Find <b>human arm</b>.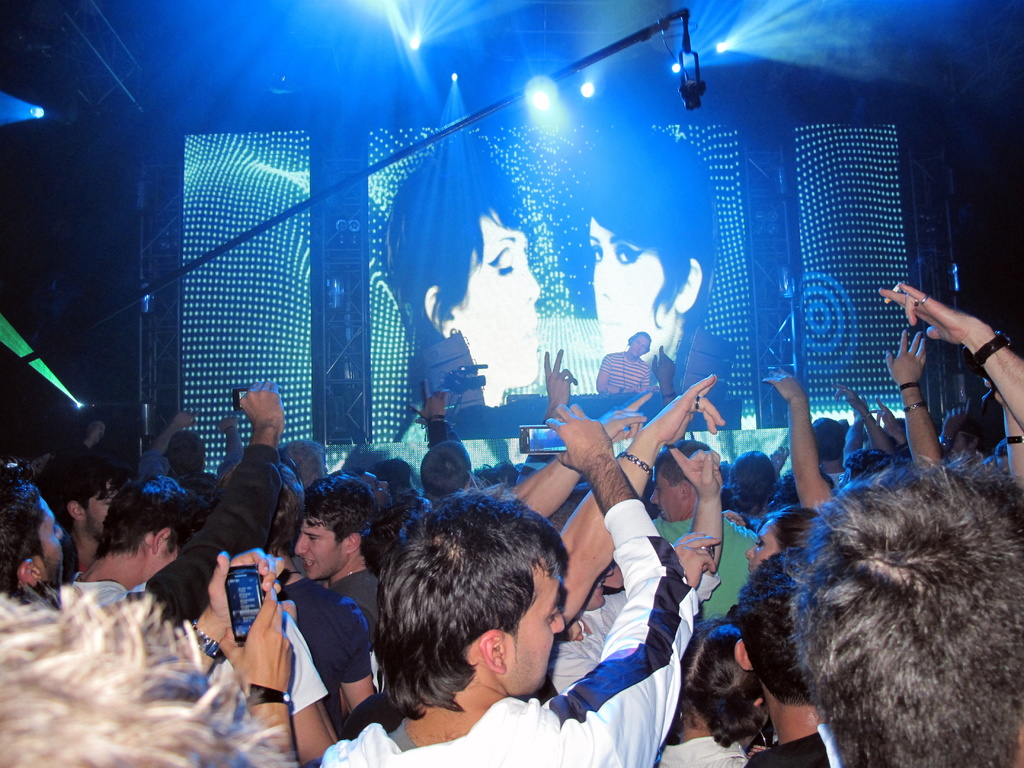
(x1=140, y1=406, x2=199, y2=480).
